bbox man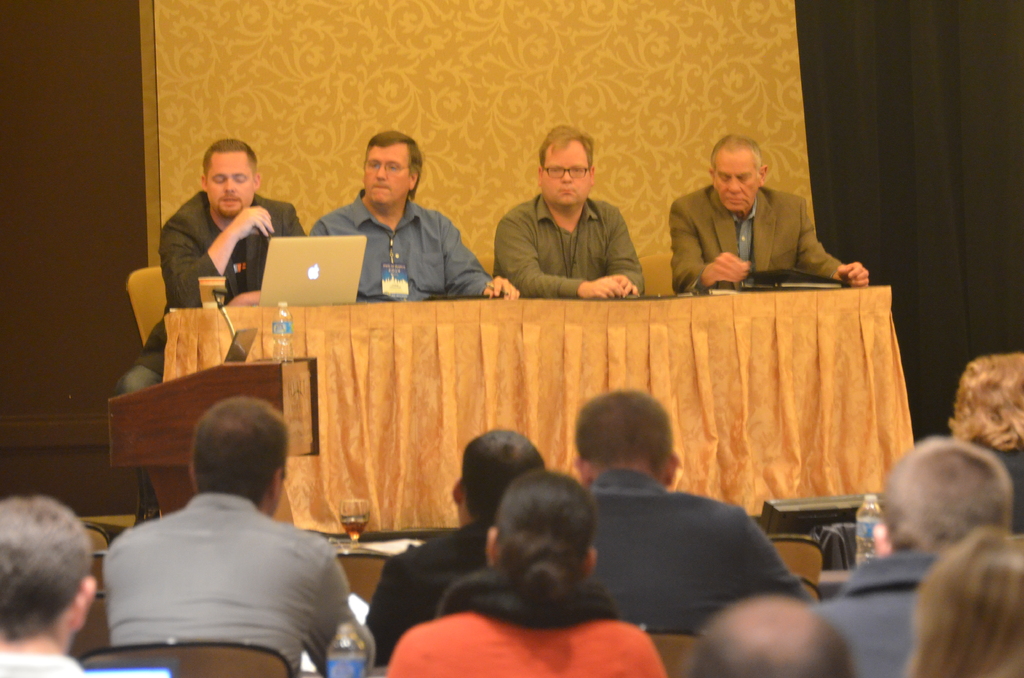
select_region(362, 424, 547, 668)
